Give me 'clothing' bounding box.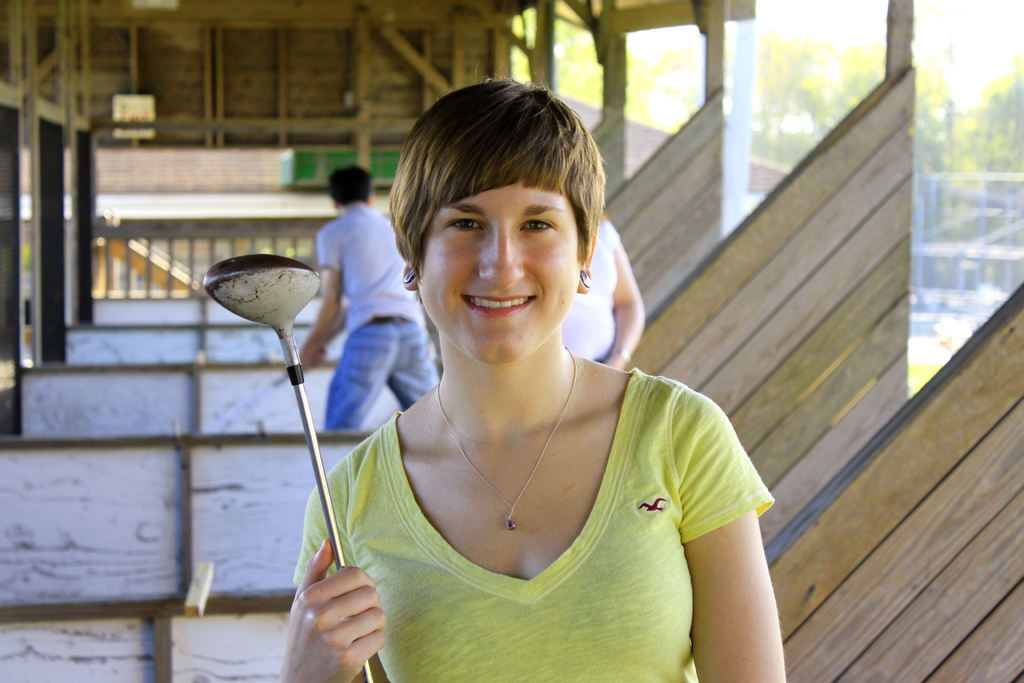
561,215,620,363.
